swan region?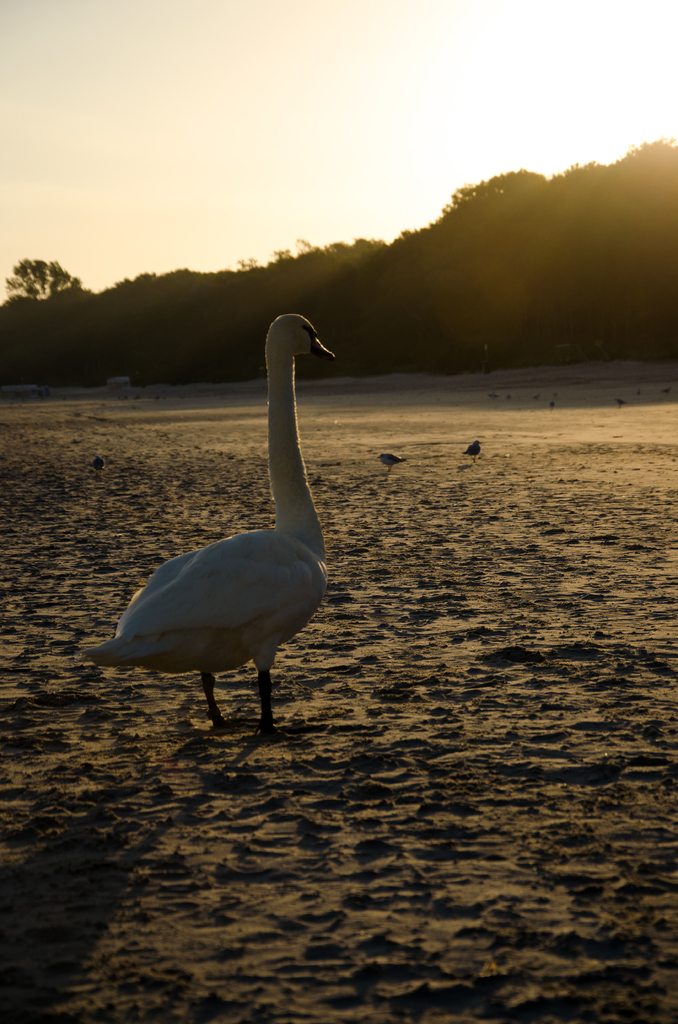
select_region(462, 436, 487, 461)
